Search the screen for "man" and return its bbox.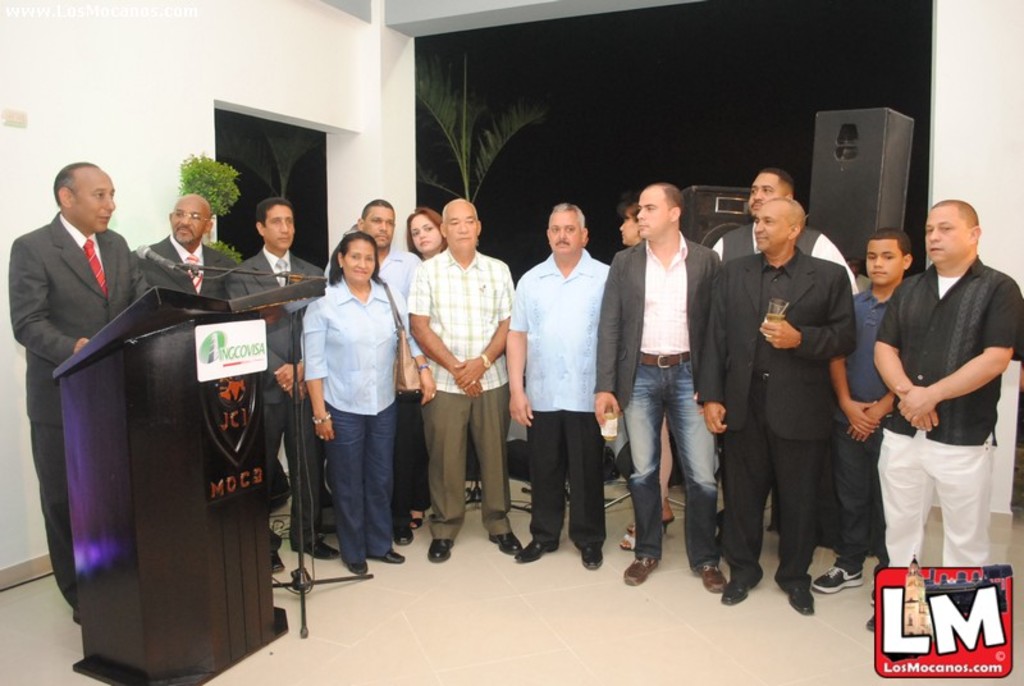
Found: bbox=[146, 187, 233, 316].
